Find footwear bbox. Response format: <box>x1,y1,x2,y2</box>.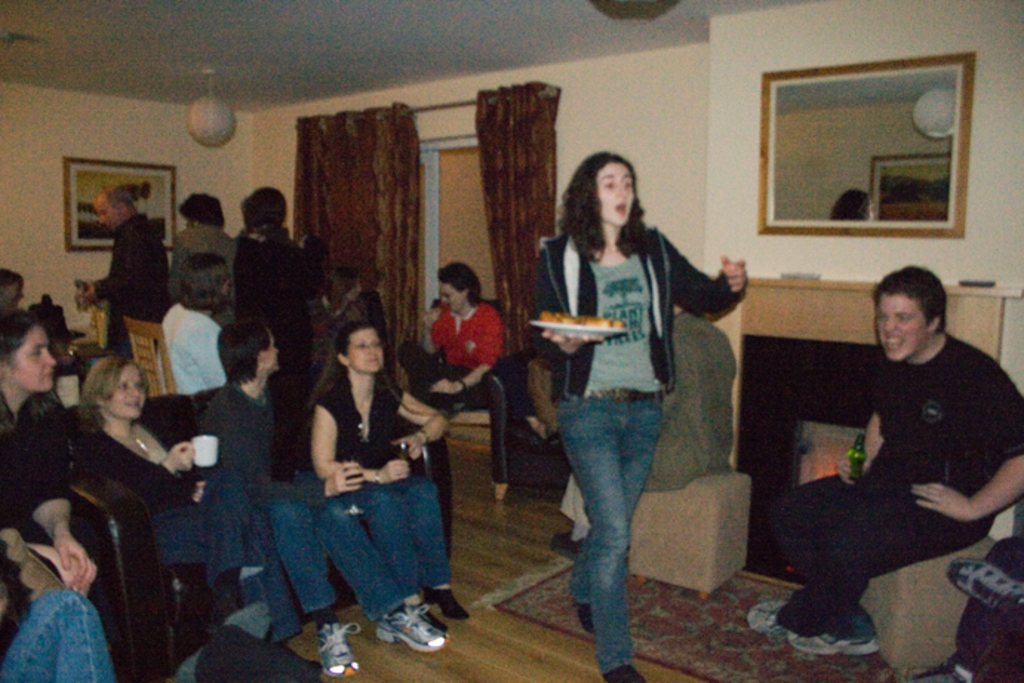
<box>317,618,366,677</box>.
